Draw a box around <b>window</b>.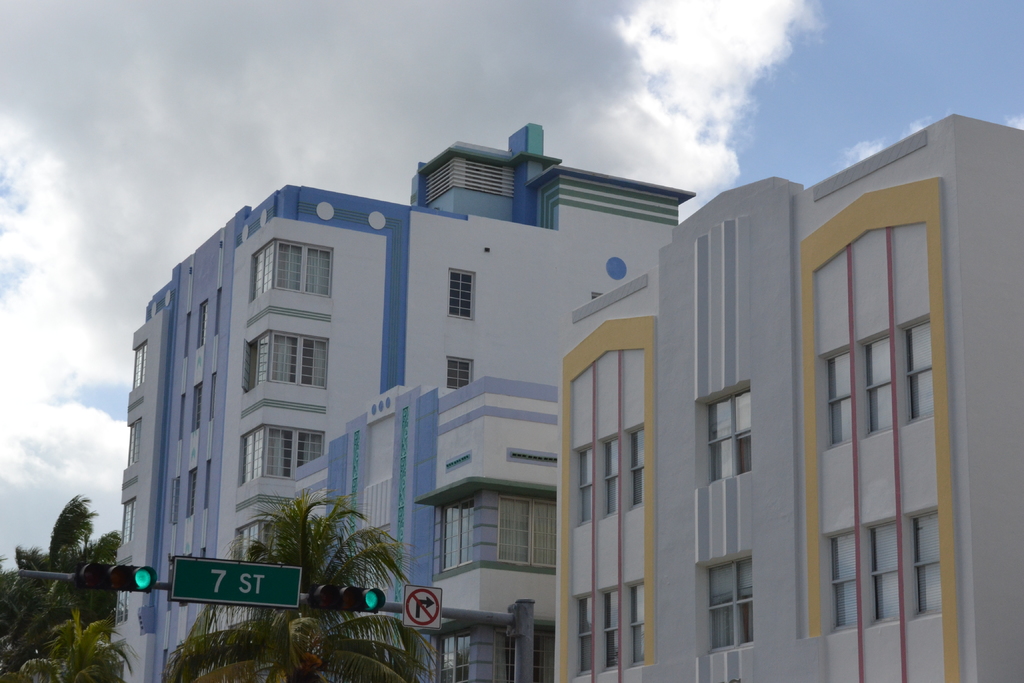
[left=238, top=424, right=325, bottom=487].
